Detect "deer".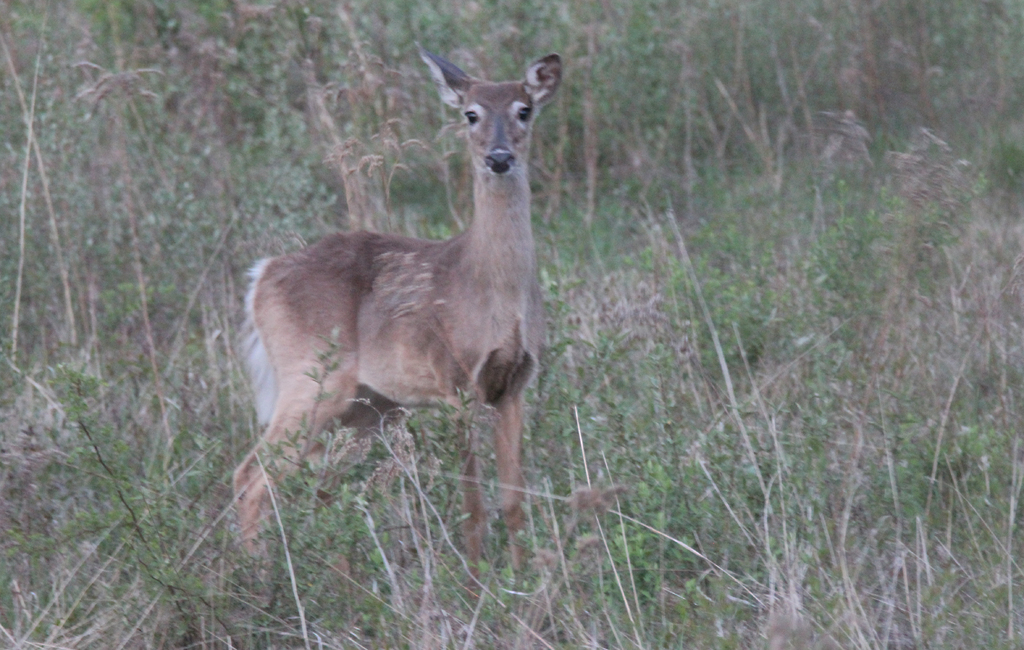
Detected at <region>232, 38, 564, 592</region>.
